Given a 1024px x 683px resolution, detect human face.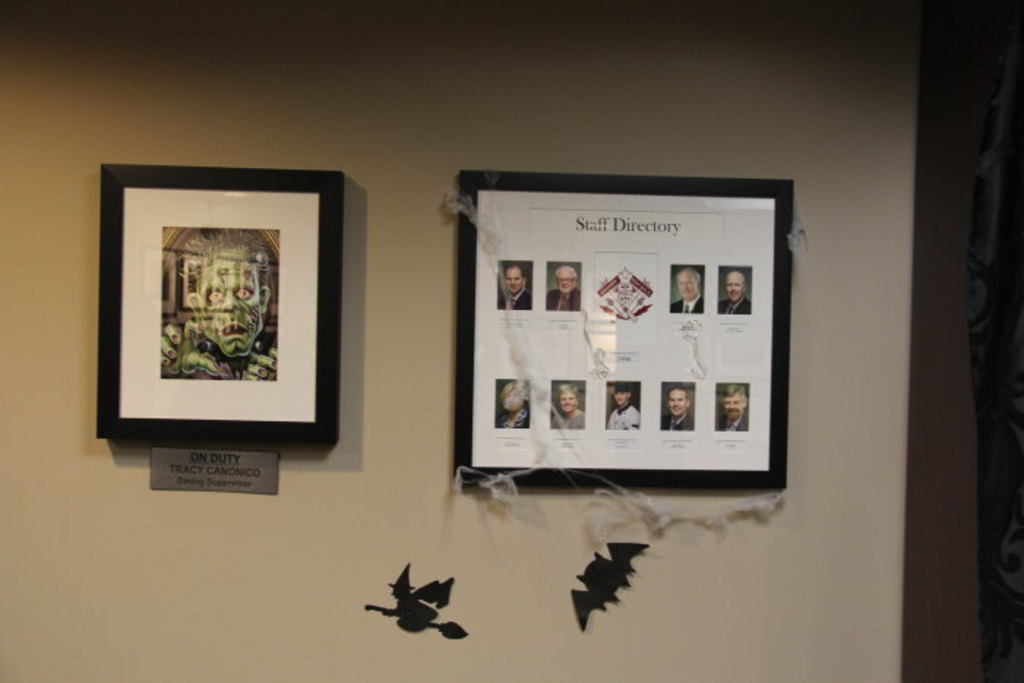
[x1=724, y1=269, x2=746, y2=307].
